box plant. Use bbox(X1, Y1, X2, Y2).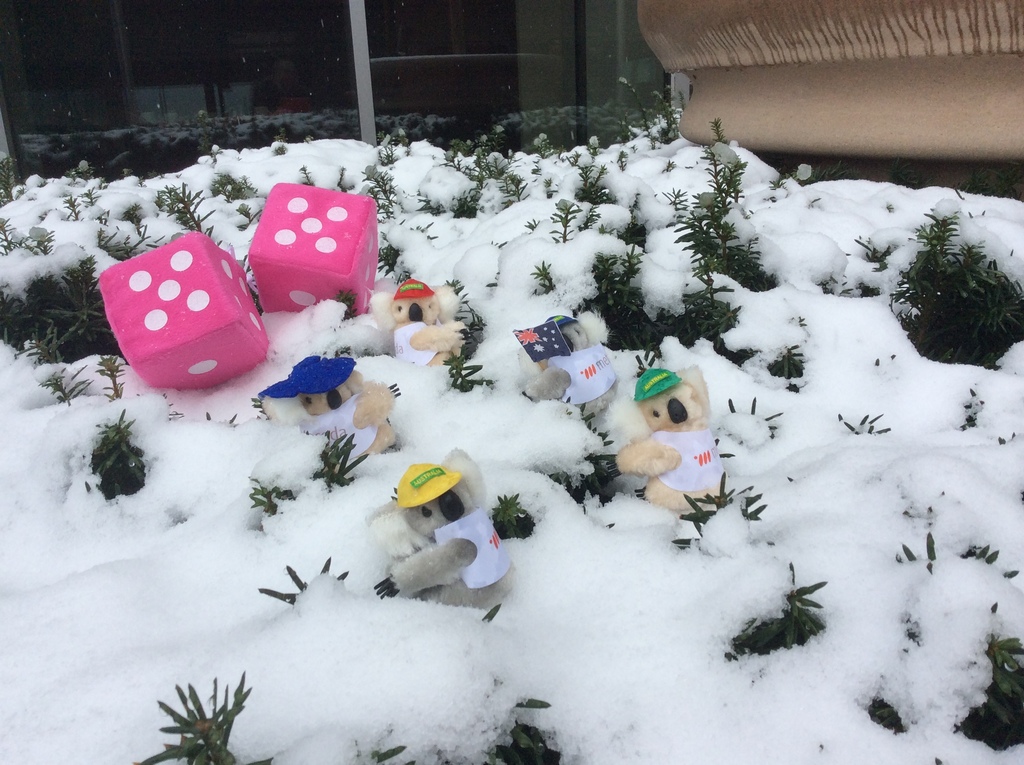
bbox(40, 362, 87, 406).
